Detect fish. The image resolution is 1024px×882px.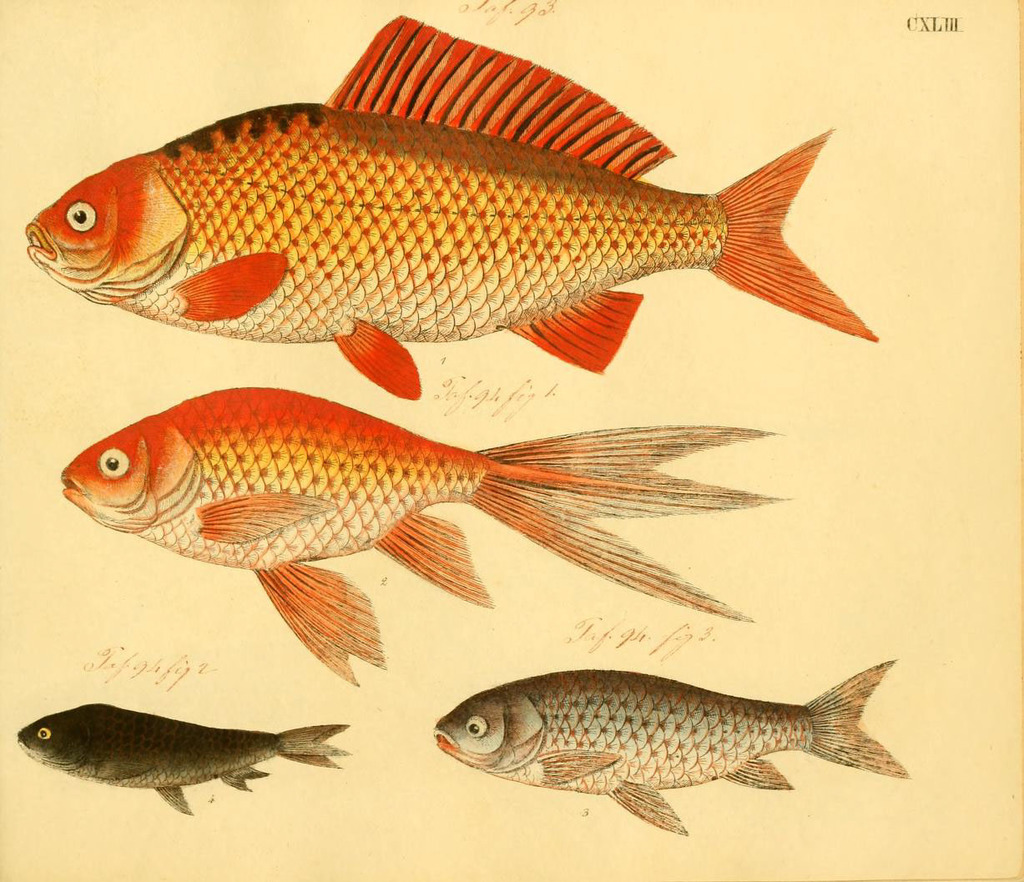
{"left": 68, "top": 386, "right": 801, "bottom": 678}.
